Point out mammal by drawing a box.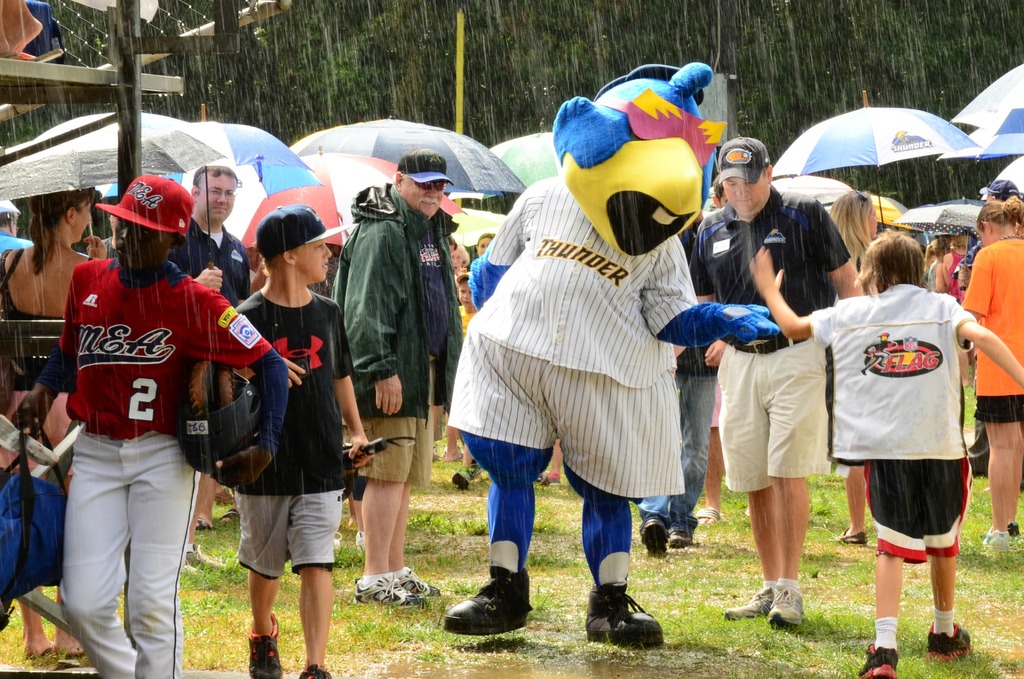
x1=180, y1=162, x2=252, y2=573.
